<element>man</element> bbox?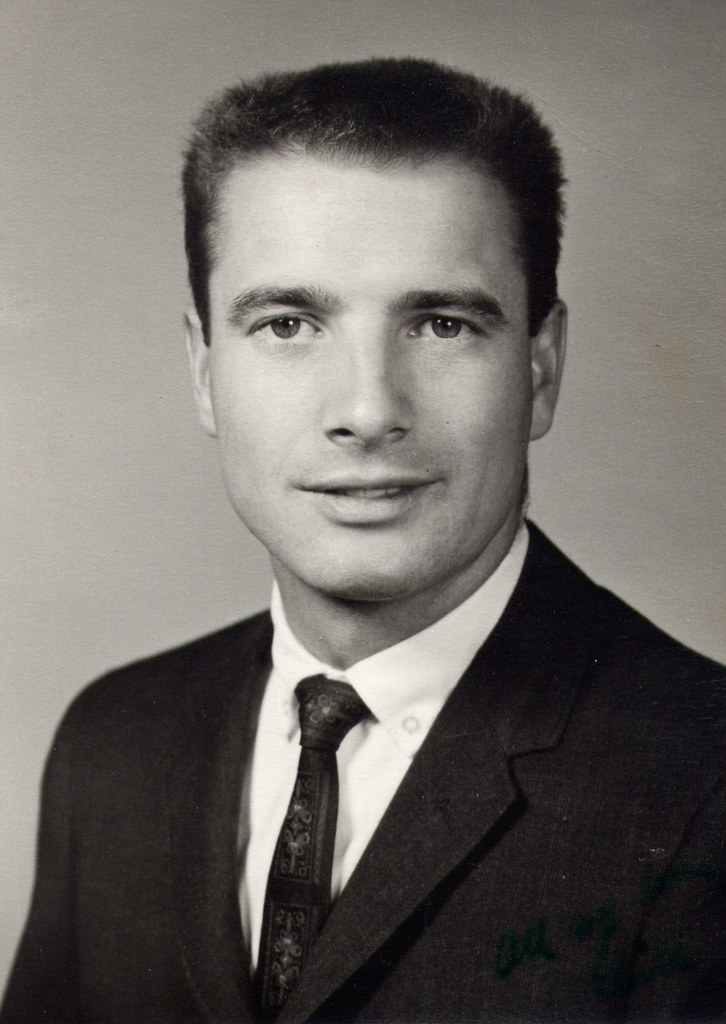
0, 57, 725, 1023
